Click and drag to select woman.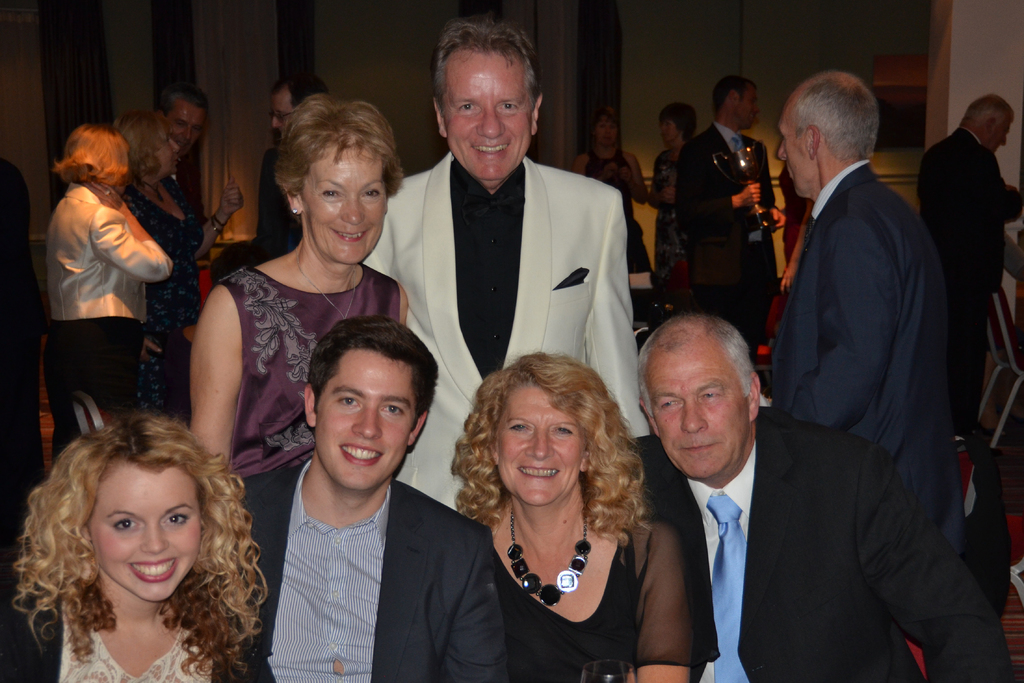
Selection: (x1=575, y1=106, x2=646, y2=284).
